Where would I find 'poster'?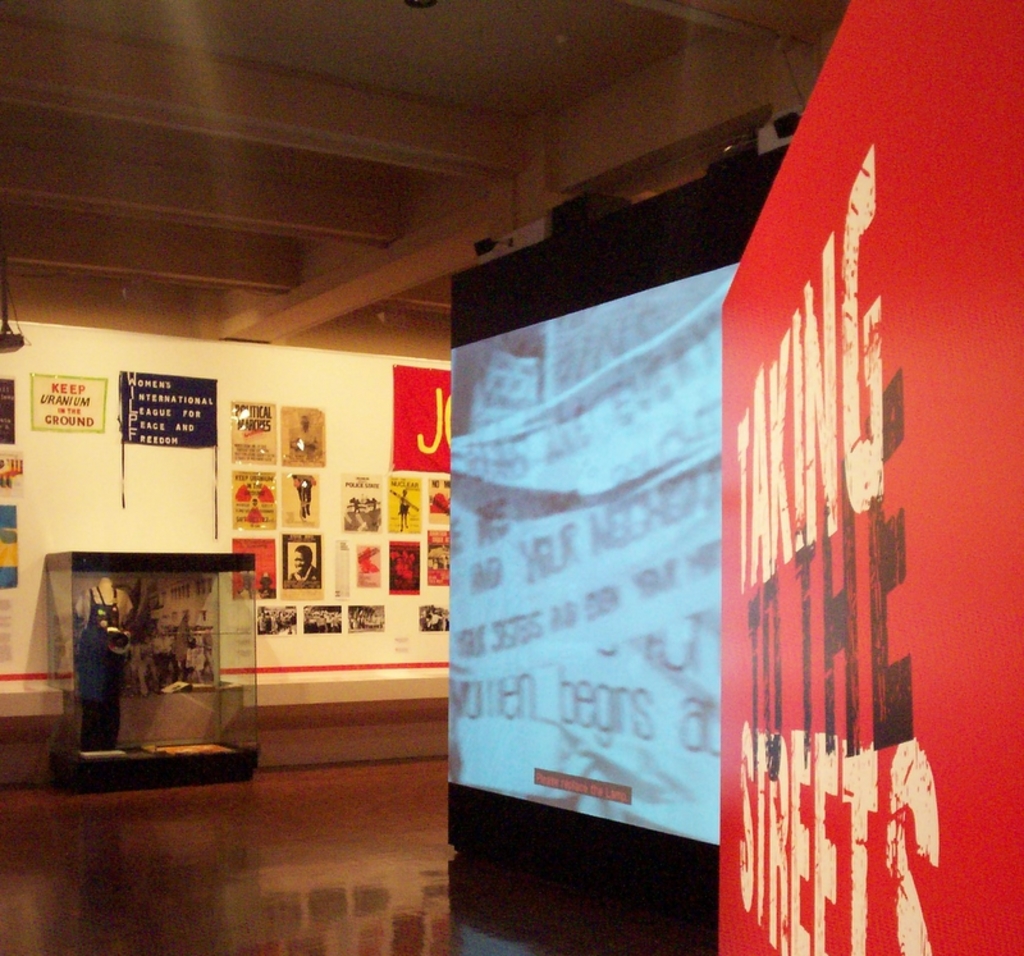
At detection(274, 530, 326, 605).
